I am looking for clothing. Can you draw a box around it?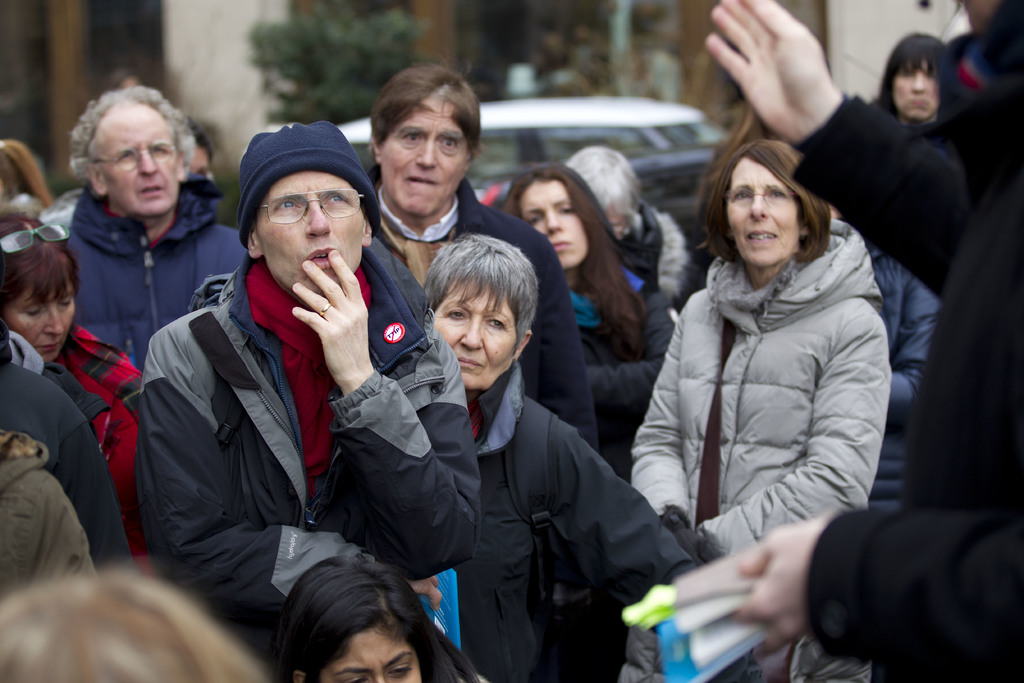
Sure, the bounding box is (627, 196, 701, 309).
